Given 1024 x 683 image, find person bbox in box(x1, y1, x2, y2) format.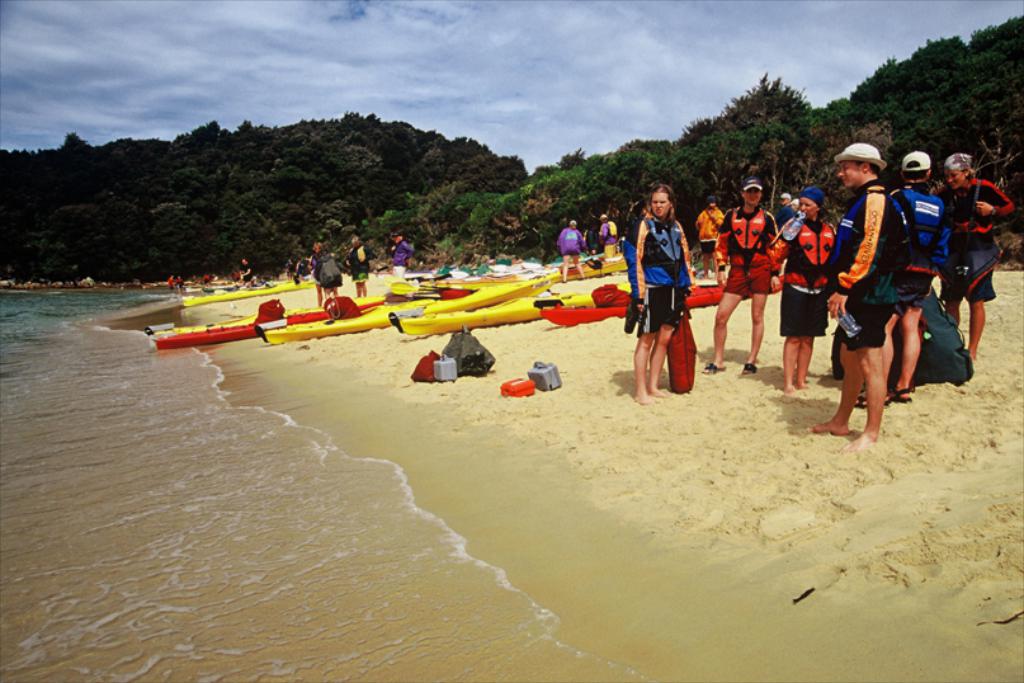
box(858, 150, 942, 400).
